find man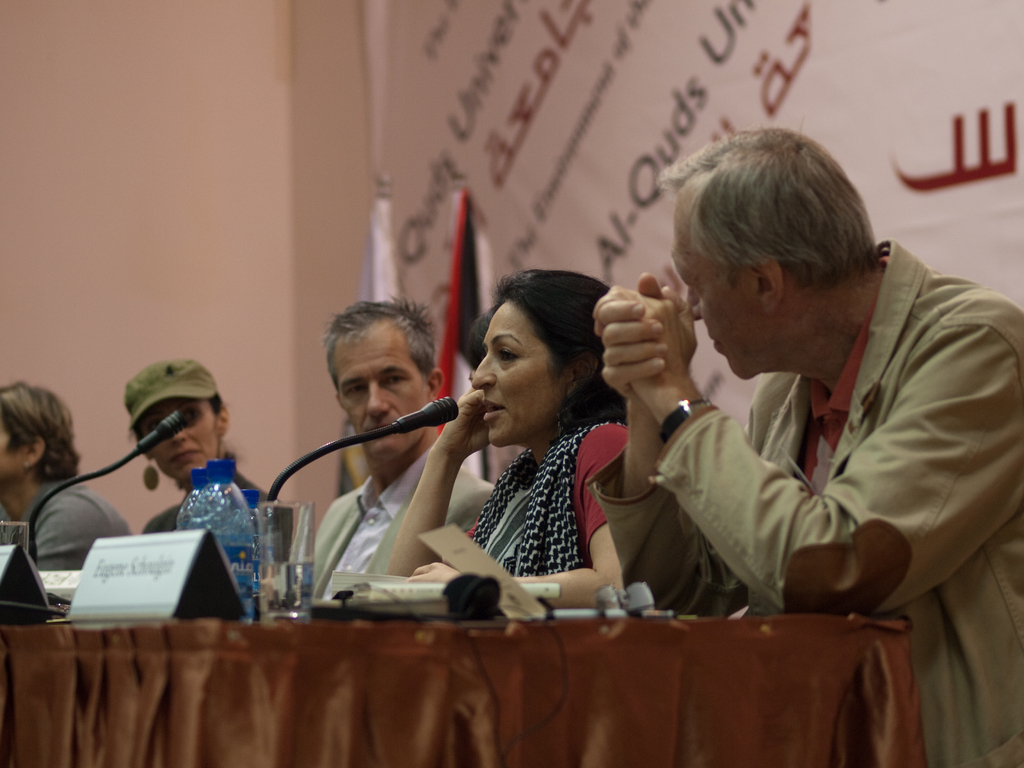
left=287, top=287, right=493, bottom=598
